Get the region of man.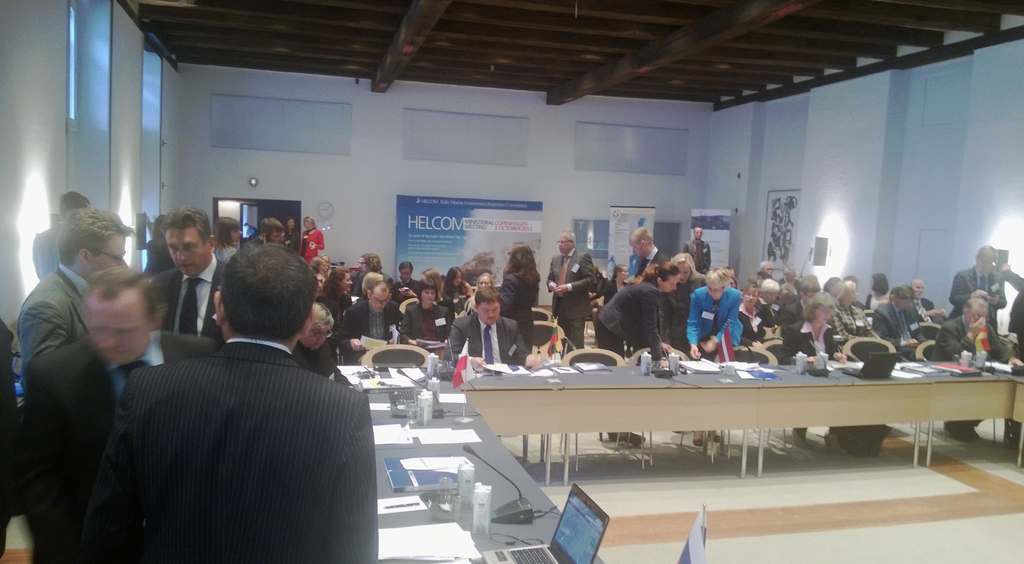
(933,296,1007,362).
